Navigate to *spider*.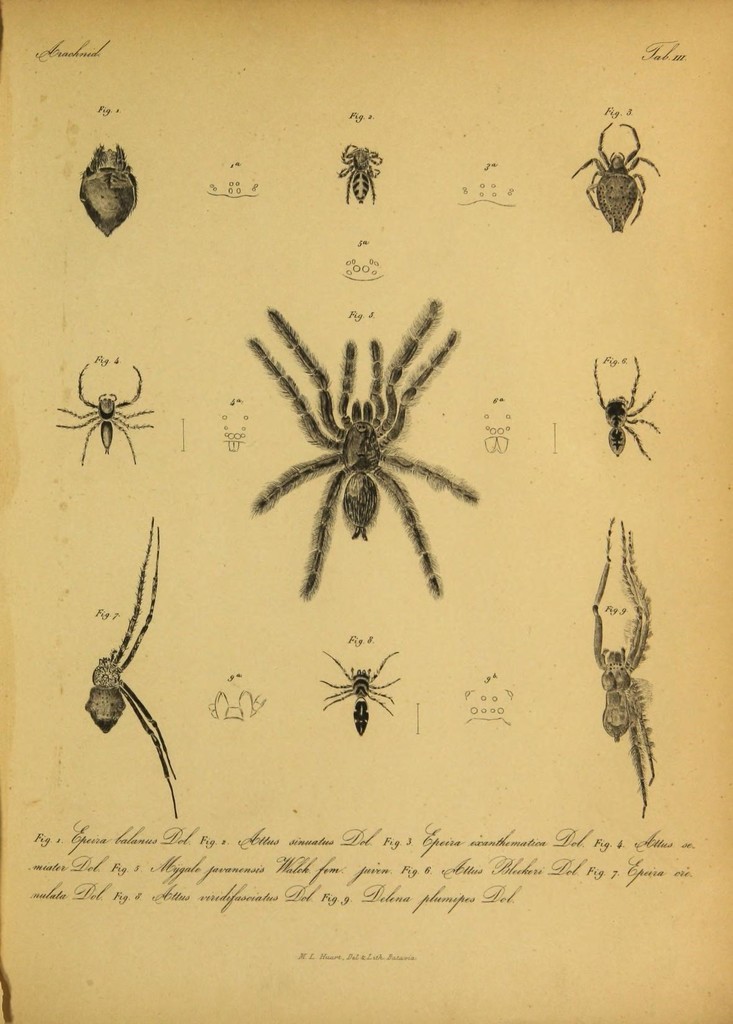
Navigation target: locate(568, 121, 660, 235).
